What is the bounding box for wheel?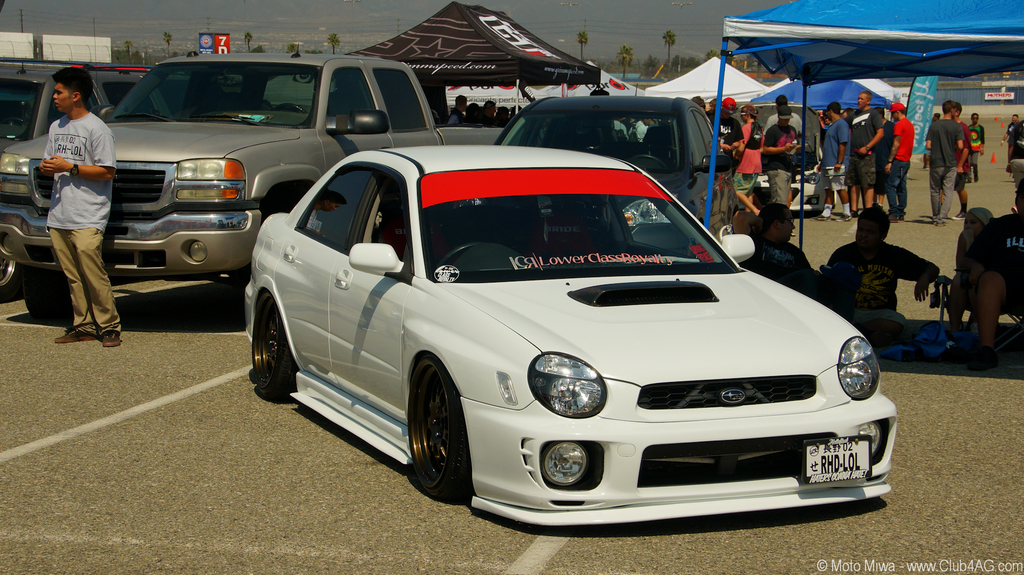
locate(440, 244, 483, 269).
